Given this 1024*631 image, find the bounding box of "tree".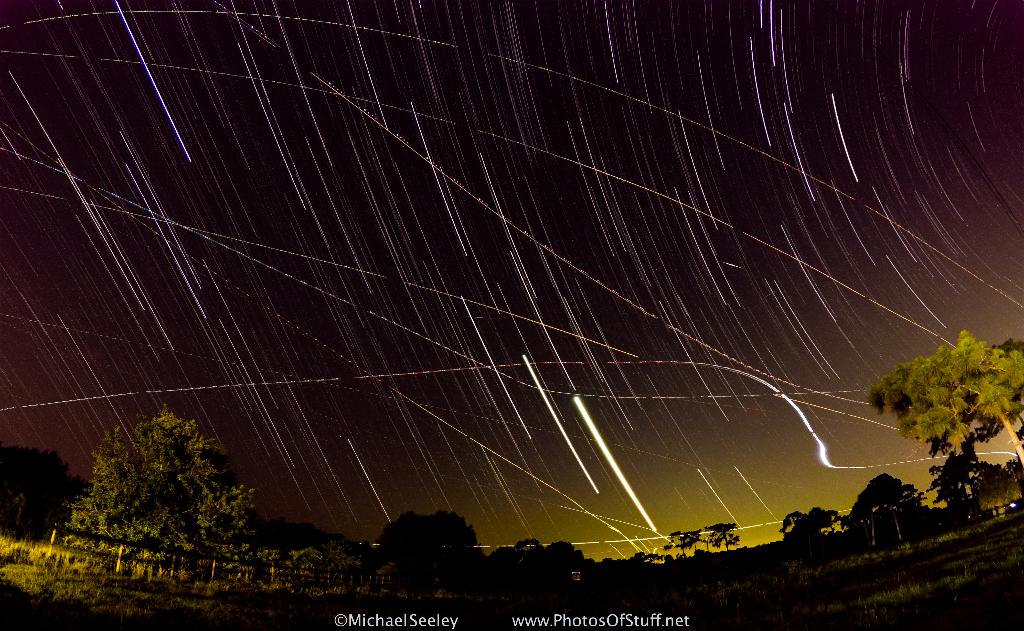
select_region(698, 512, 746, 558).
